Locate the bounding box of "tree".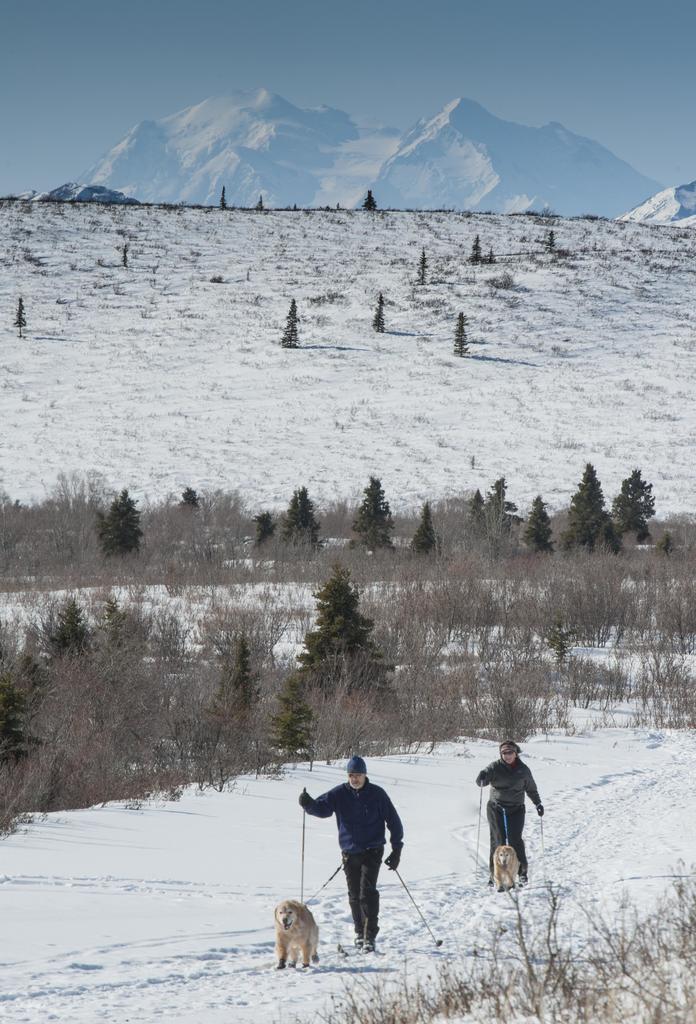
Bounding box: Rect(278, 293, 302, 349).
